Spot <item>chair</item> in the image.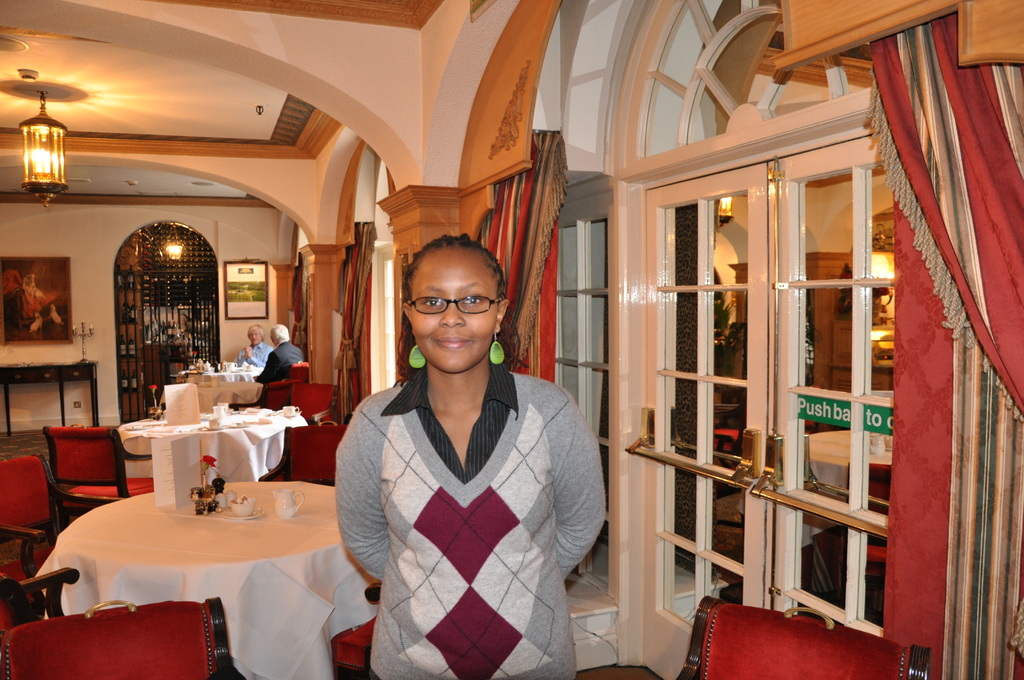
<item>chair</item> found at [left=255, top=423, right=349, bottom=490].
